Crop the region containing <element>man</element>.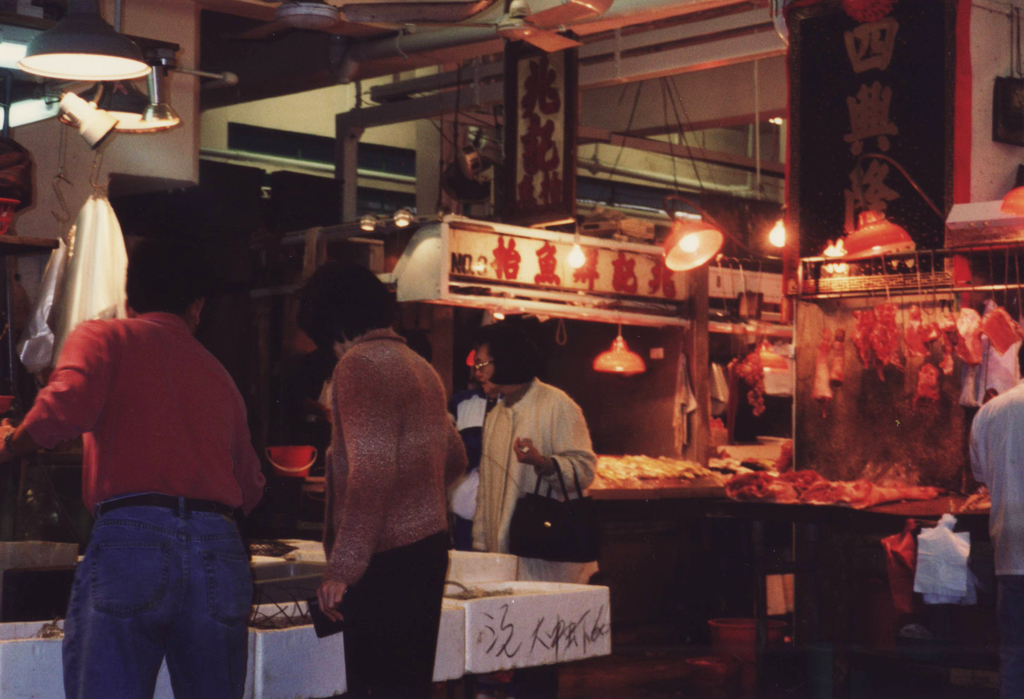
Crop region: box(0, 236, 270, 698).
